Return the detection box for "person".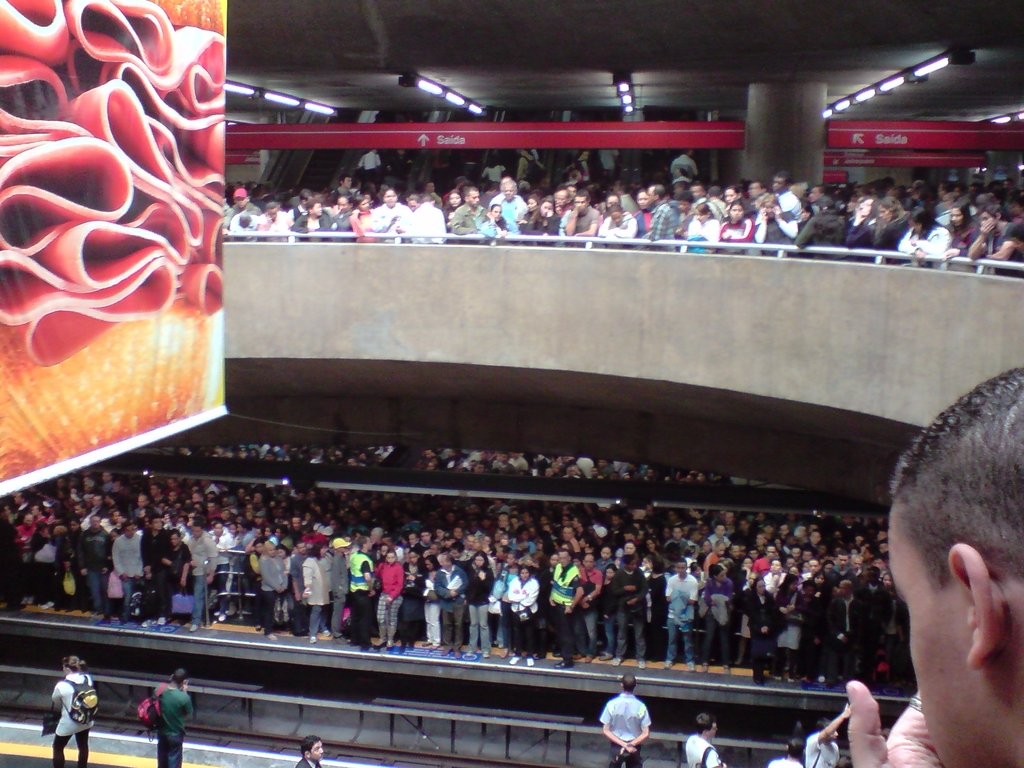
Rect(600, 203, 639, 250).
